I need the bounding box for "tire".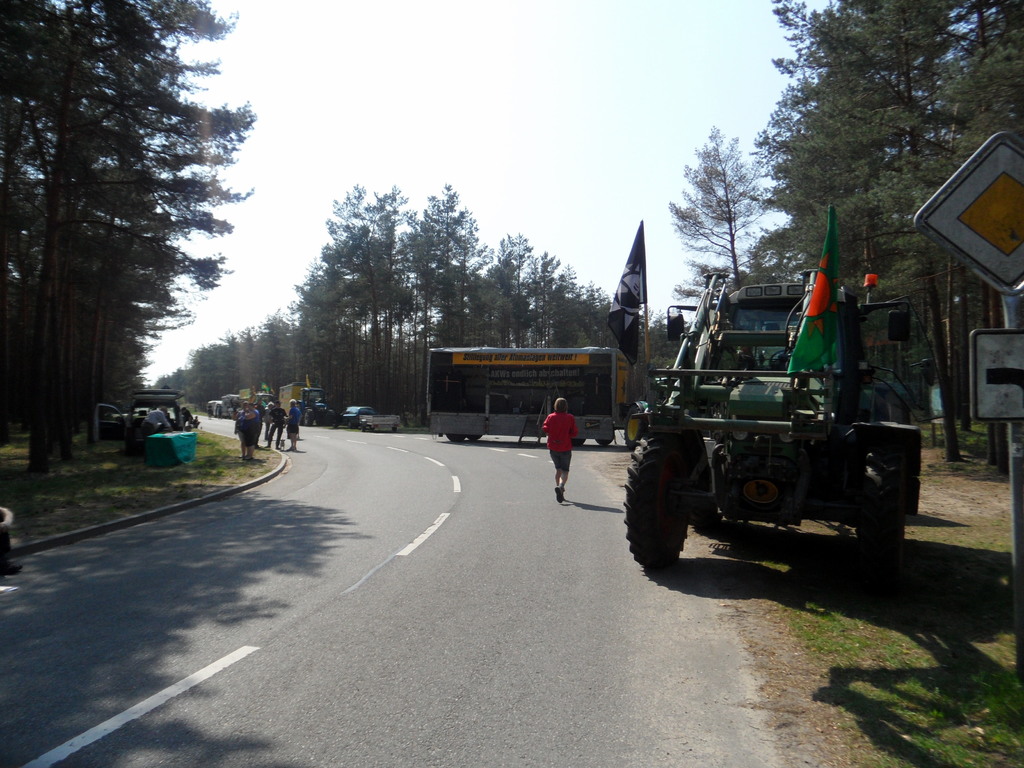
Here it is: crop(571, 434, 588, 450).
